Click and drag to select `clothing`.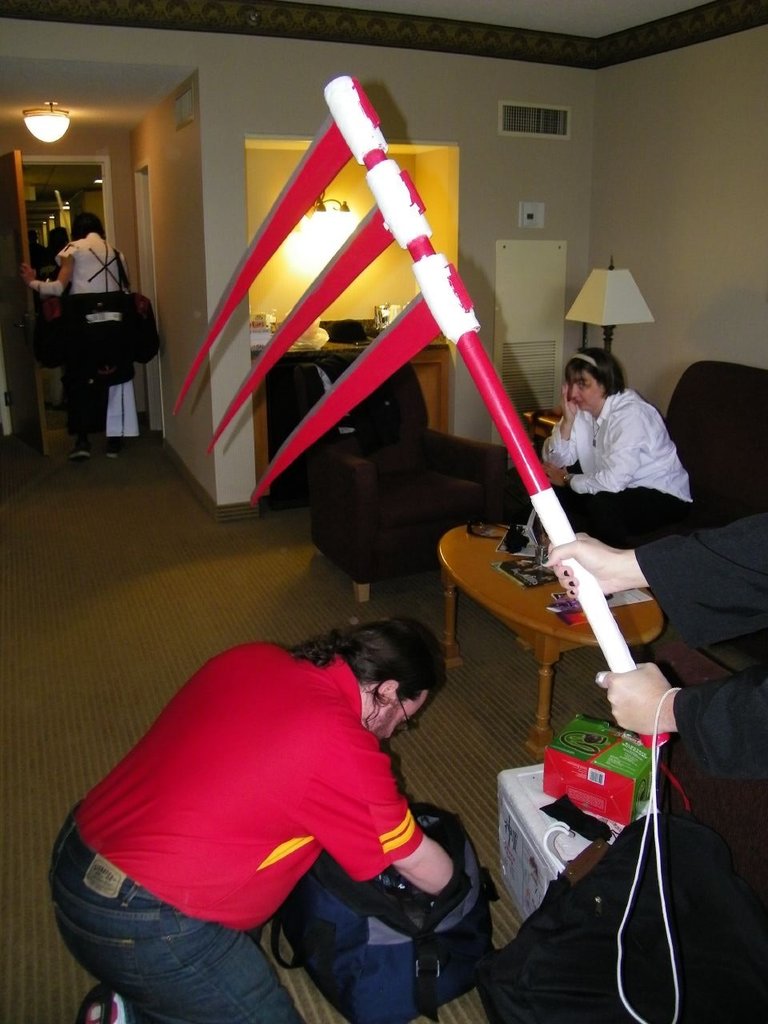
Selection: 56/230/134/447.
